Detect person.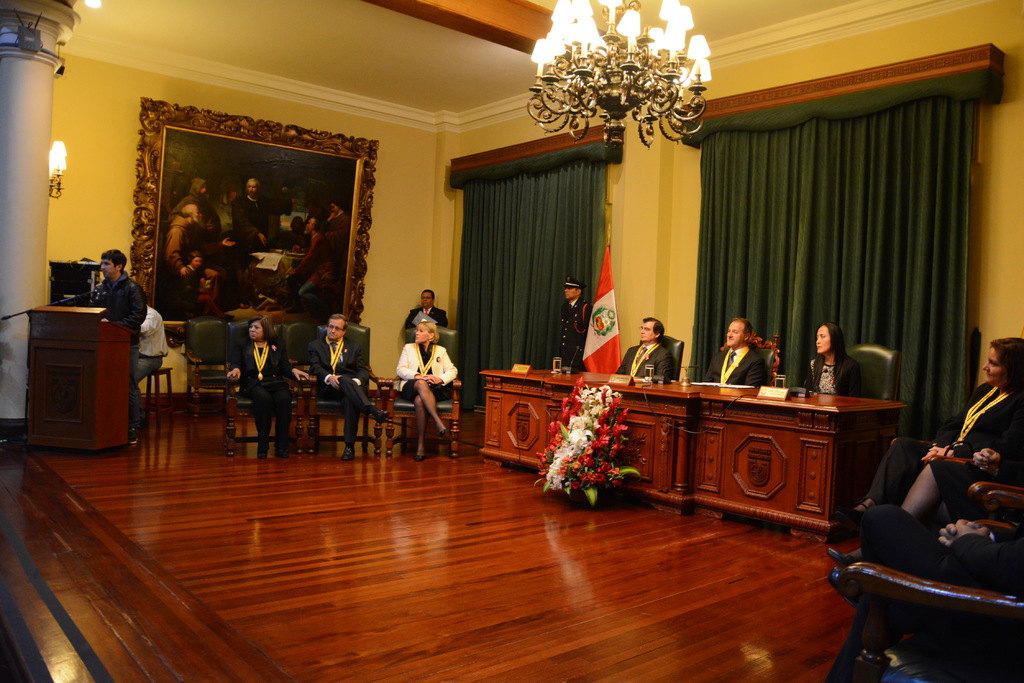
Detected at bbox=(618, 311, 678, 396).
